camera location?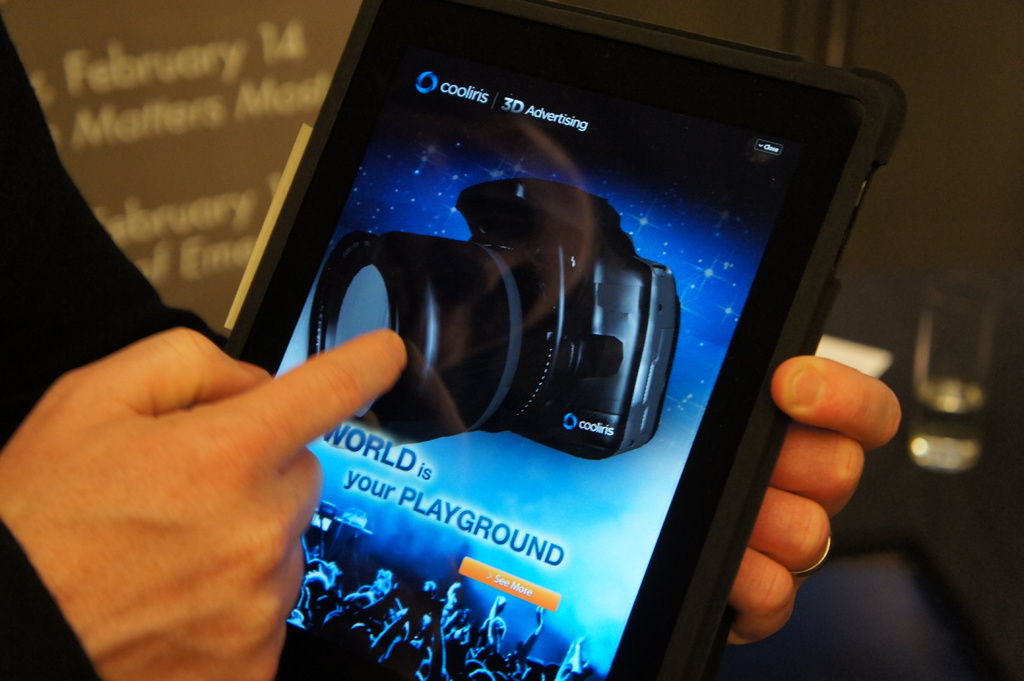
198, 0, 902, 680
